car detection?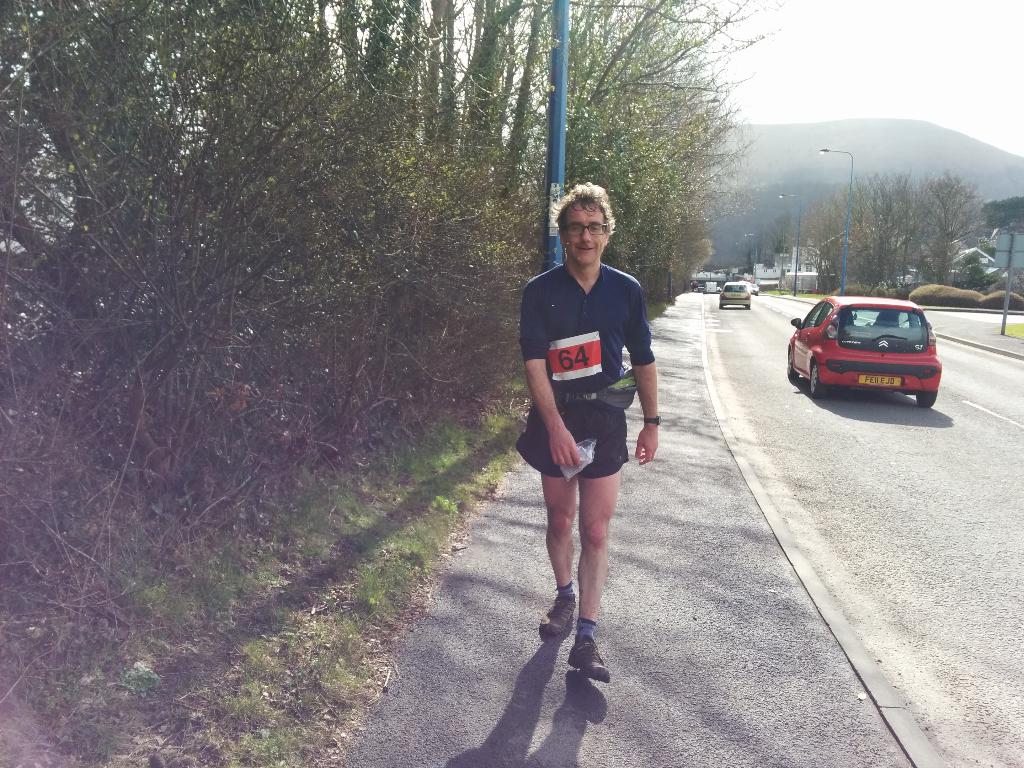
select_region(750, 282, 759, 292)
